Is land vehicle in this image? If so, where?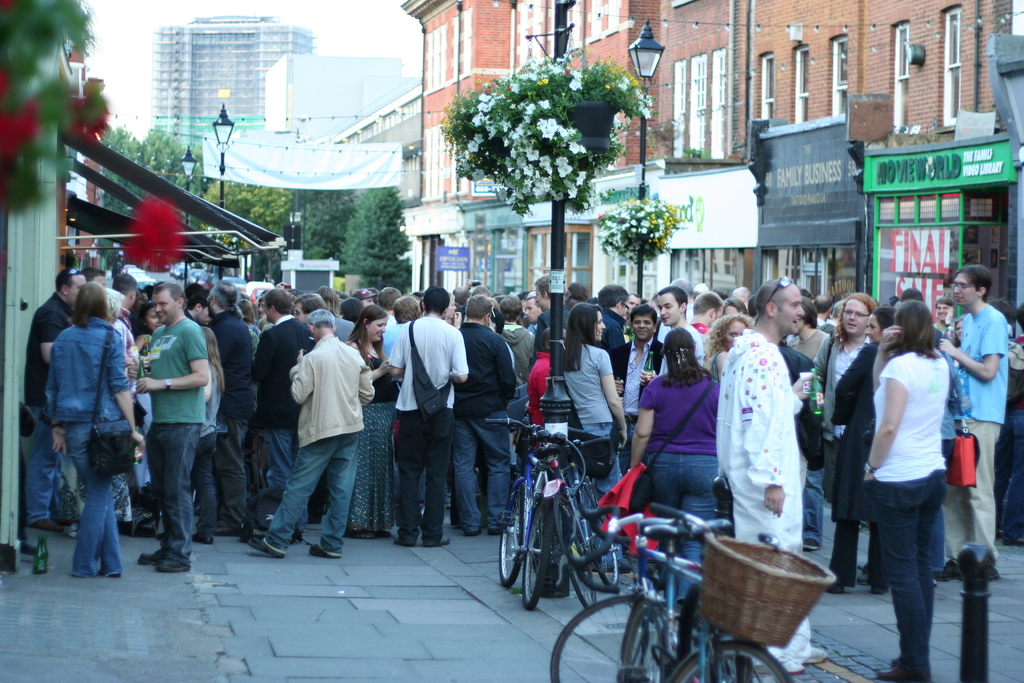
Yes, at rect(546, 513, 752, 682).
